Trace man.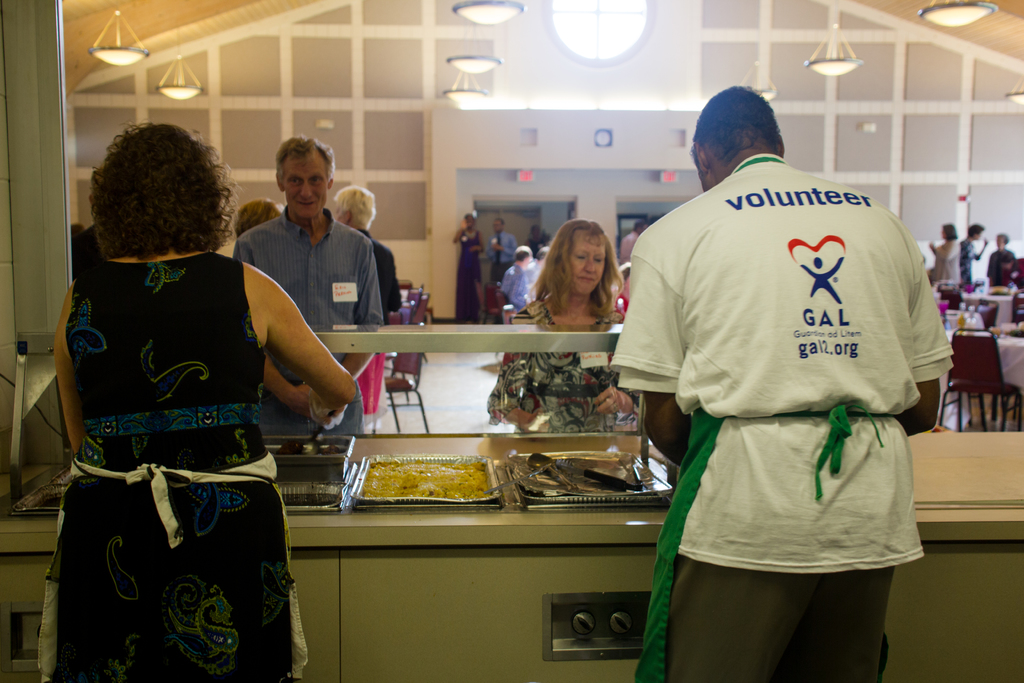
Traced to [483, 222, 518, 279].
